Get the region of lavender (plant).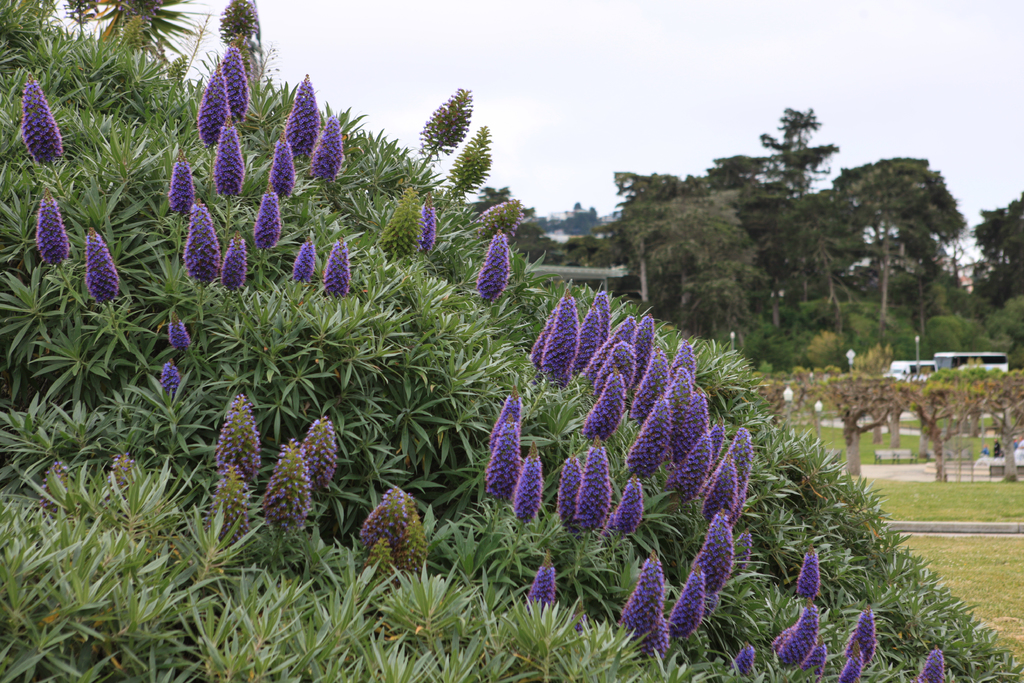
<bbox>625, 390, 680, 470</bbox>.
